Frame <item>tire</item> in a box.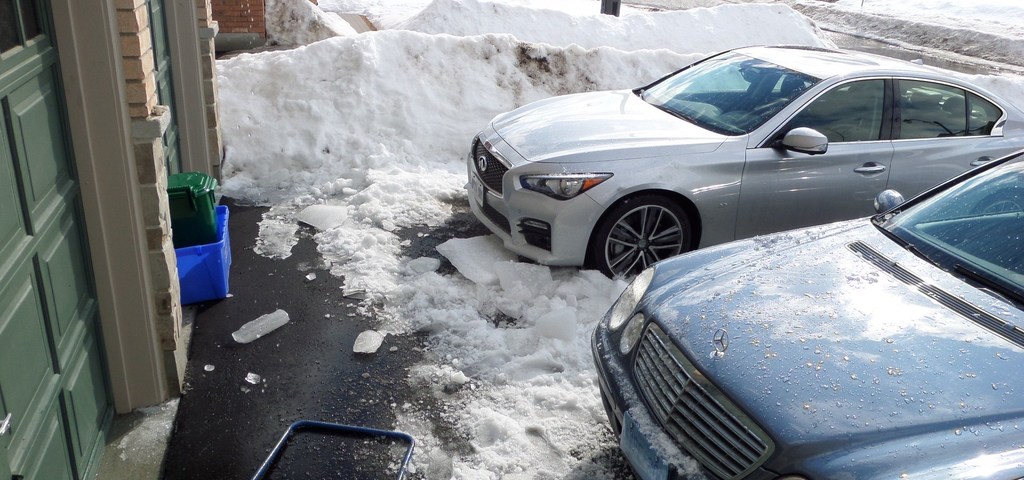
Rect(602, 184, 705, 273).
